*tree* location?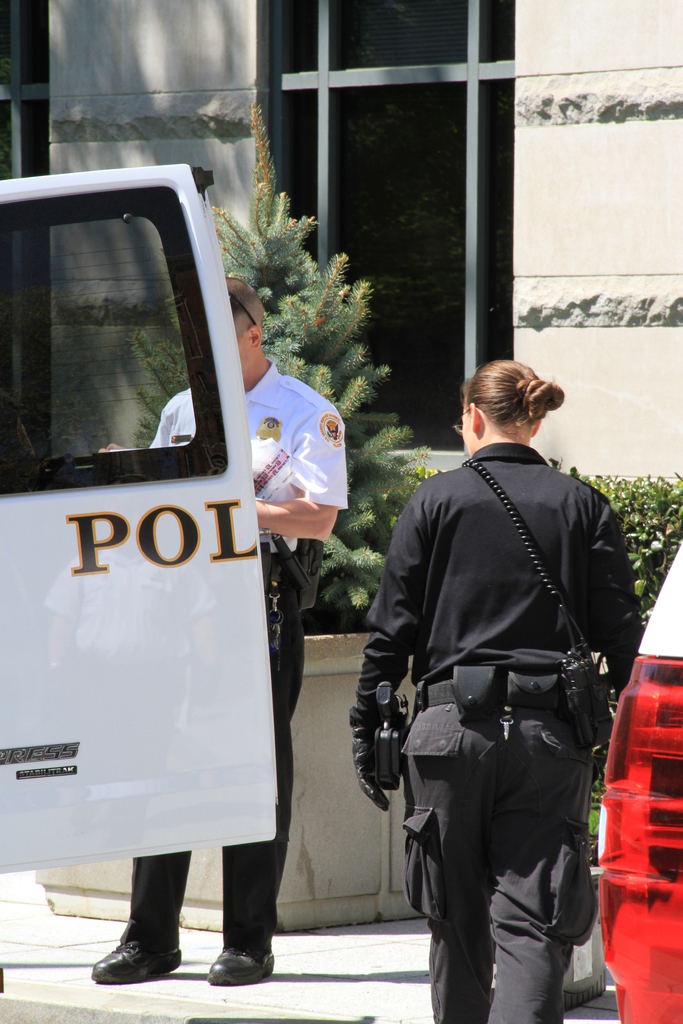
bbox(138, 104, 434, 638)
